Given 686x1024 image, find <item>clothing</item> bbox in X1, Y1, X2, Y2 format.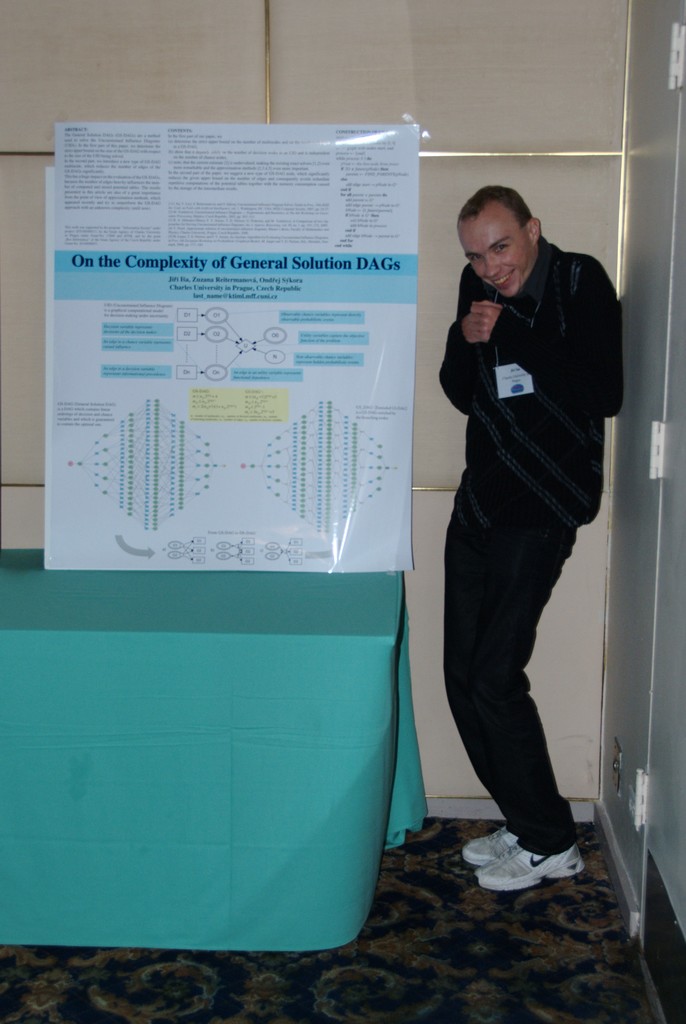
443, 225, 635, 846.
